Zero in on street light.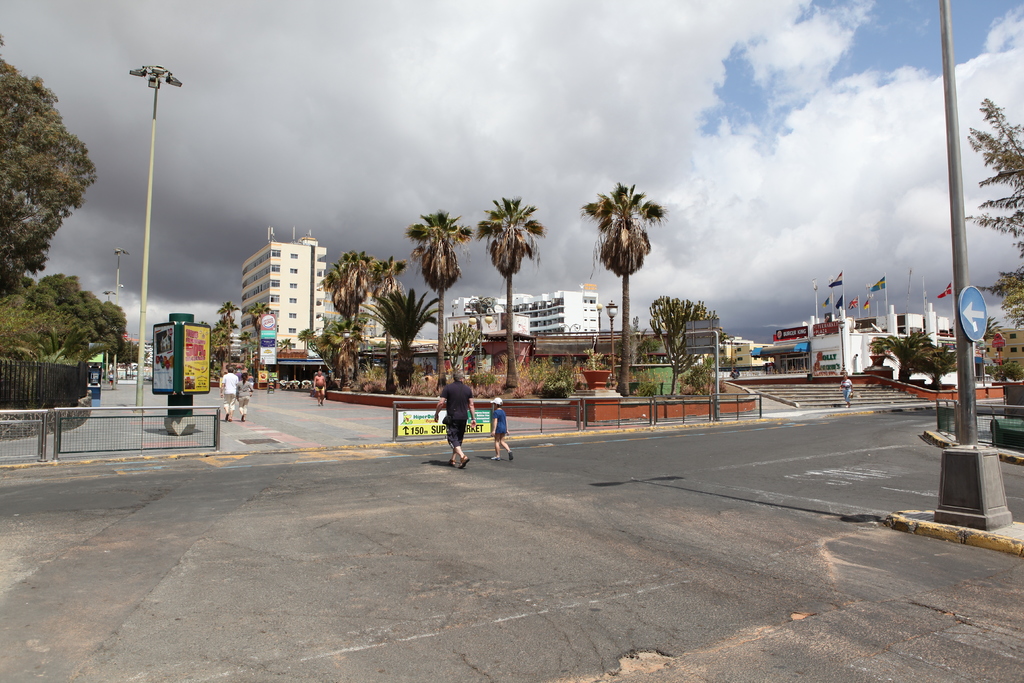
Zeroed in: [604, 300, 621, 396].
